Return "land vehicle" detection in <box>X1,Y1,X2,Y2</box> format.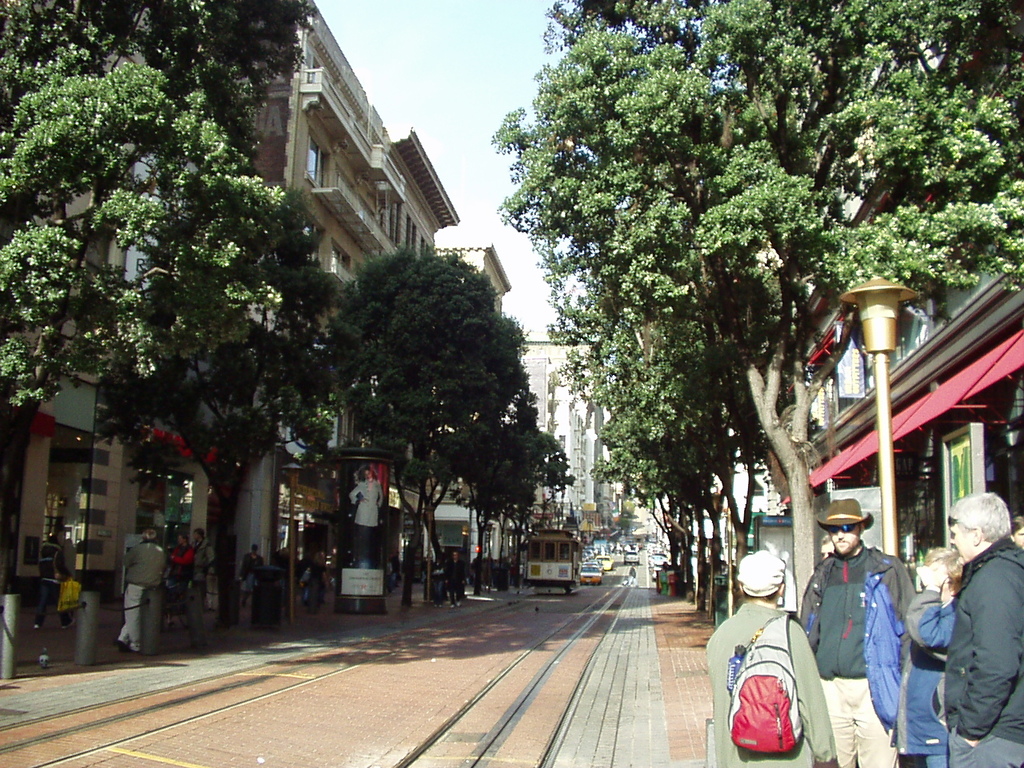
<box>622,550,641,566</box>.
